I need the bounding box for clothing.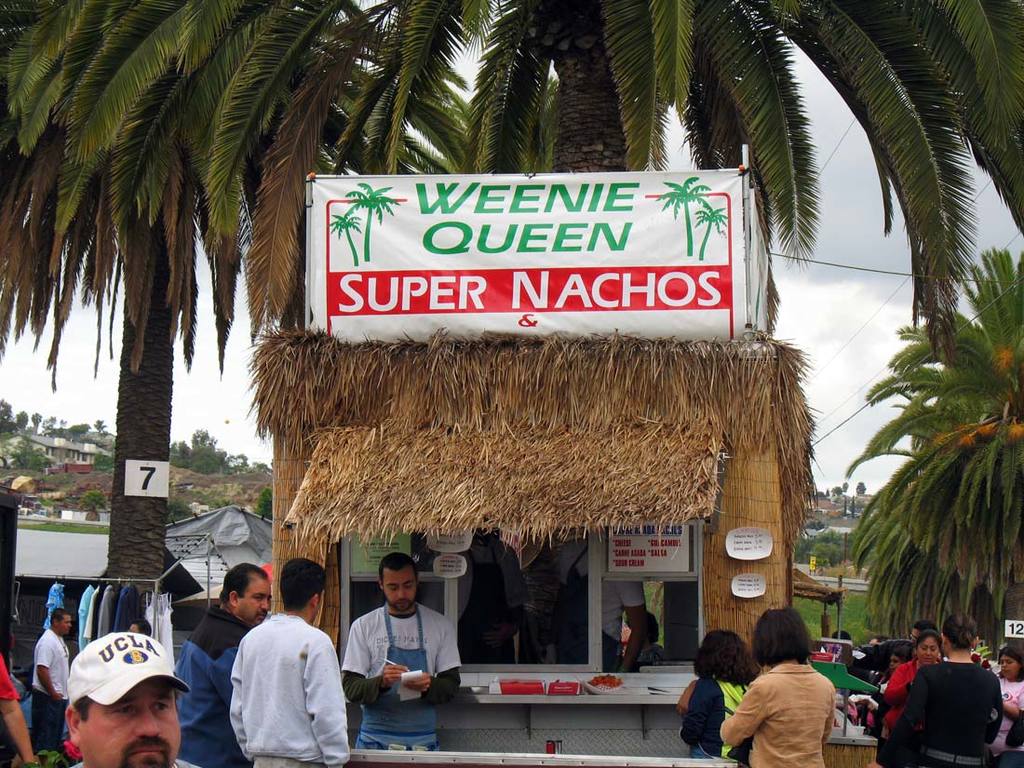
Here it is: 982/663/1018/761.
